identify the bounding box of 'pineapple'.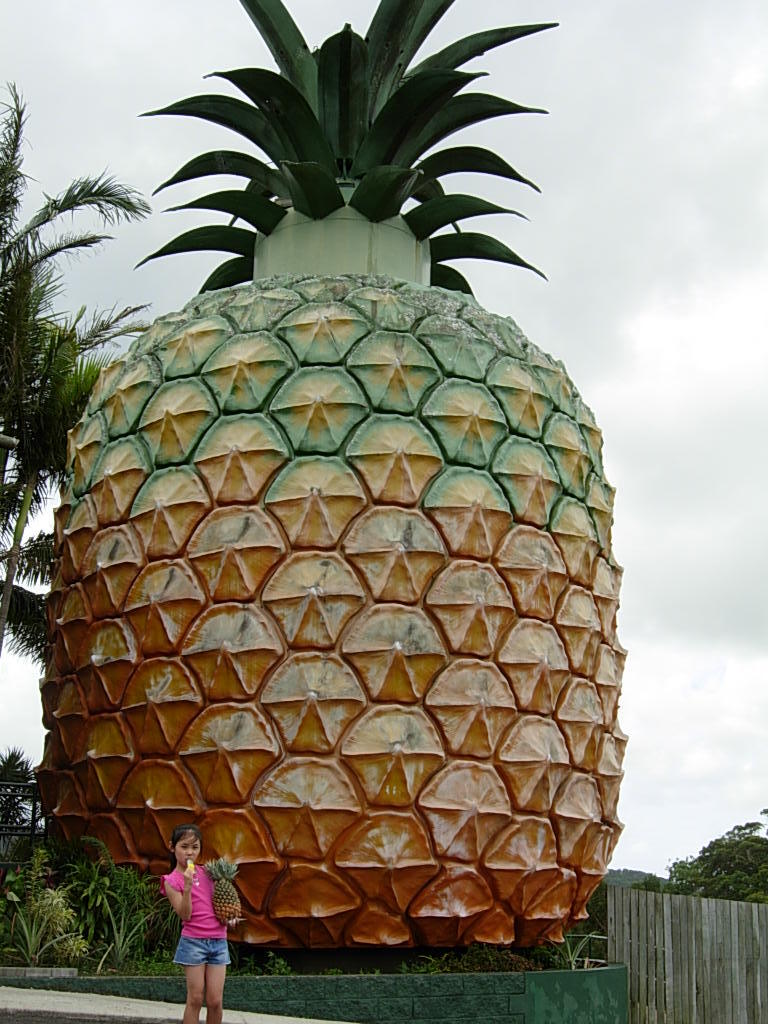
crop(210, 855, 247, 926).
